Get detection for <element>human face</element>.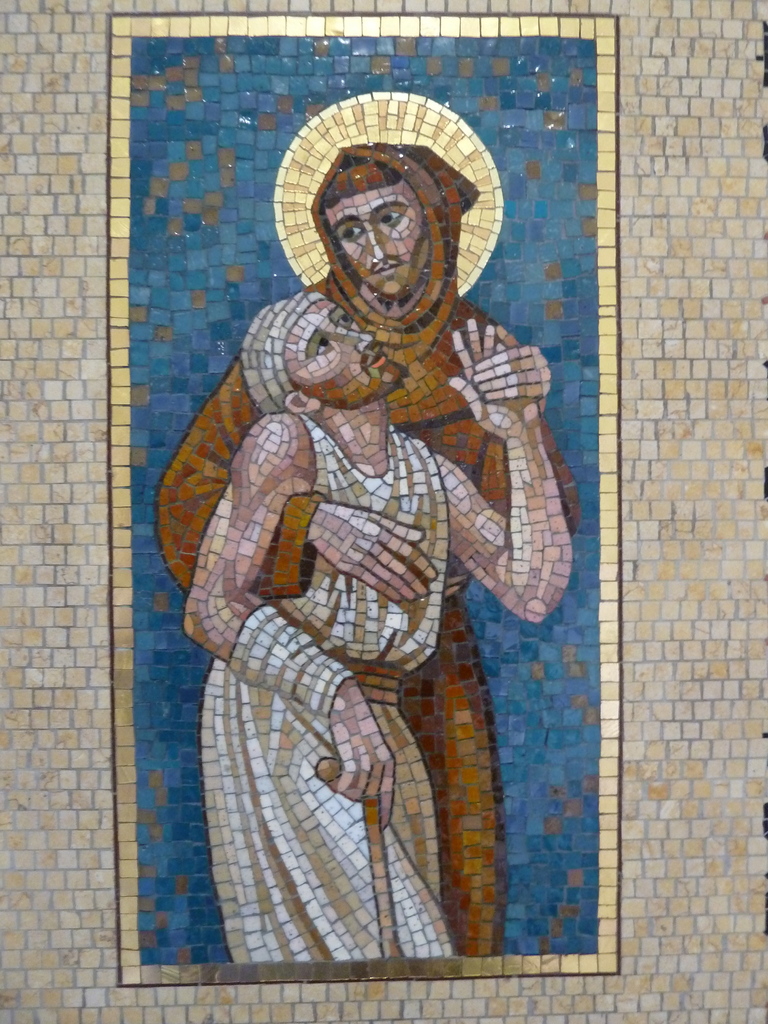
Detection: (328, 185, 422, 297).
